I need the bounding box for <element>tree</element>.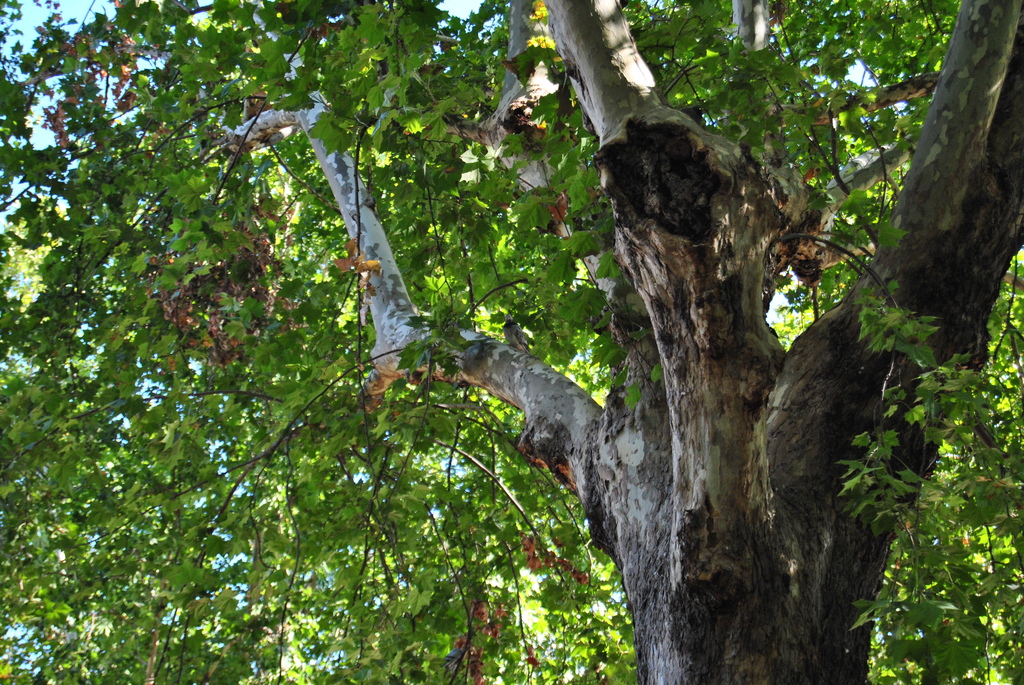
Here it is: {"left": 0, "top": 0, "right": 1023, "bottom": 684}.
